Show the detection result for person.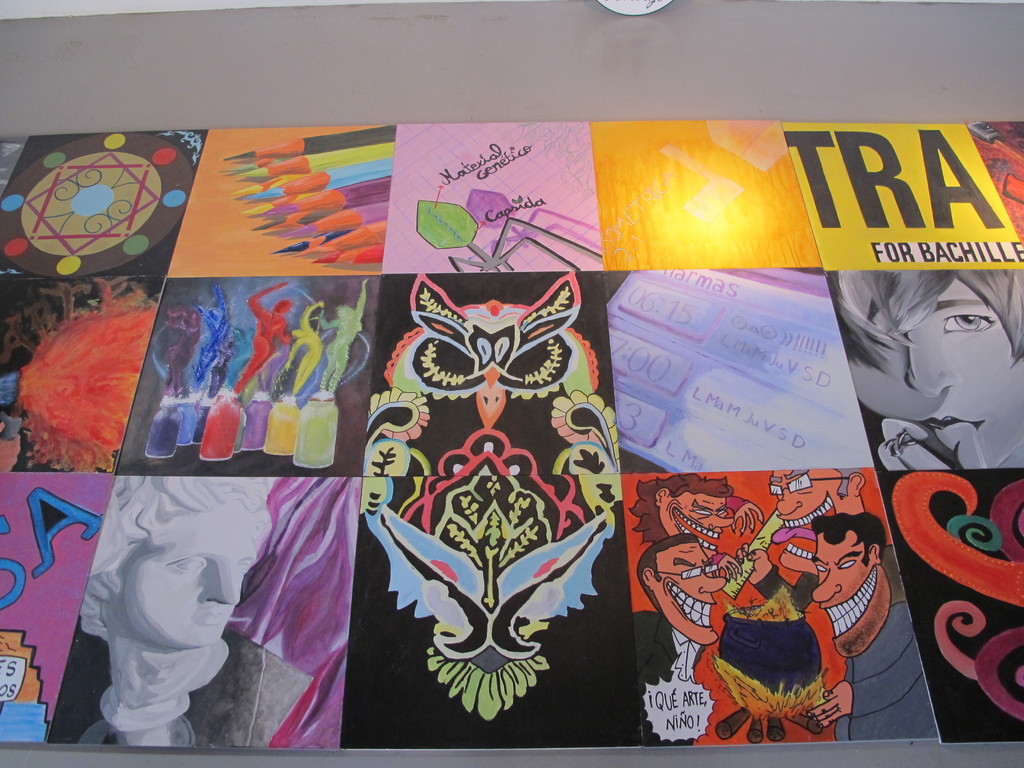
bbox(49, 474, 322, 753).
